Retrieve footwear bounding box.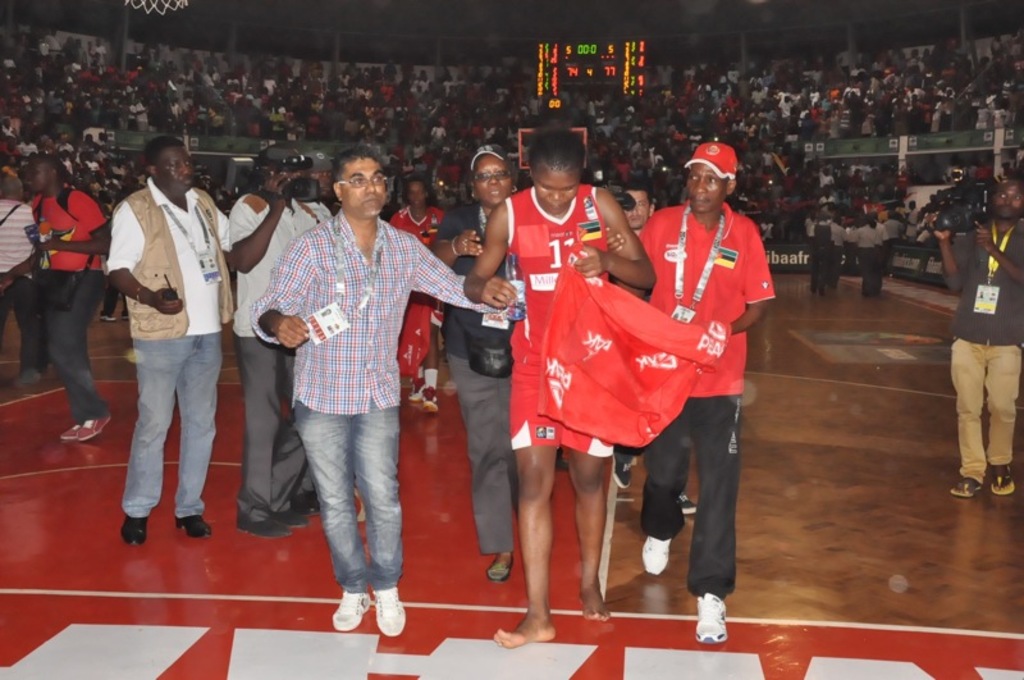
Bounding box: 407 376 422 409.
